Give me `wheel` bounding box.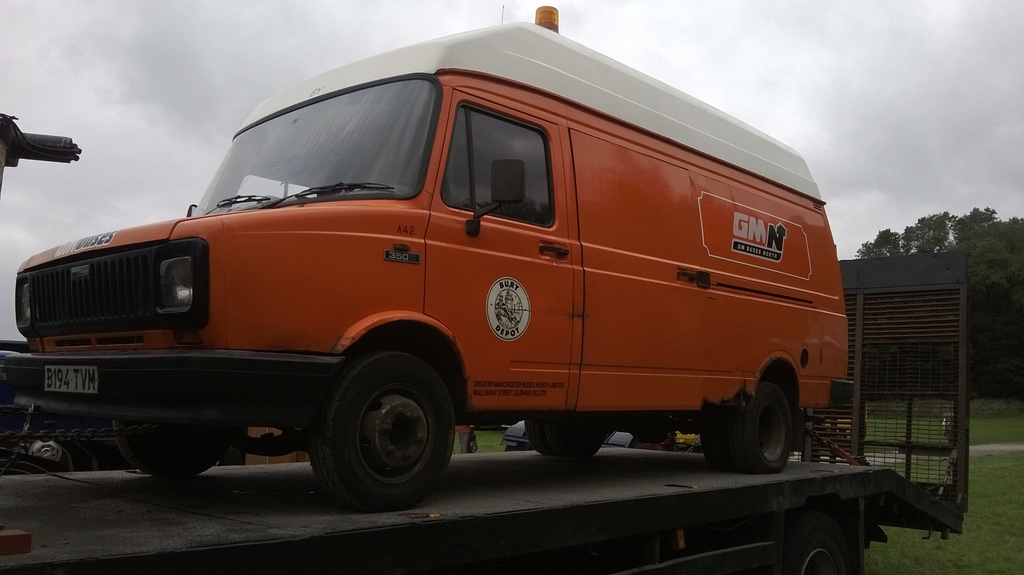
Rect(521, 416, 614, 460).
